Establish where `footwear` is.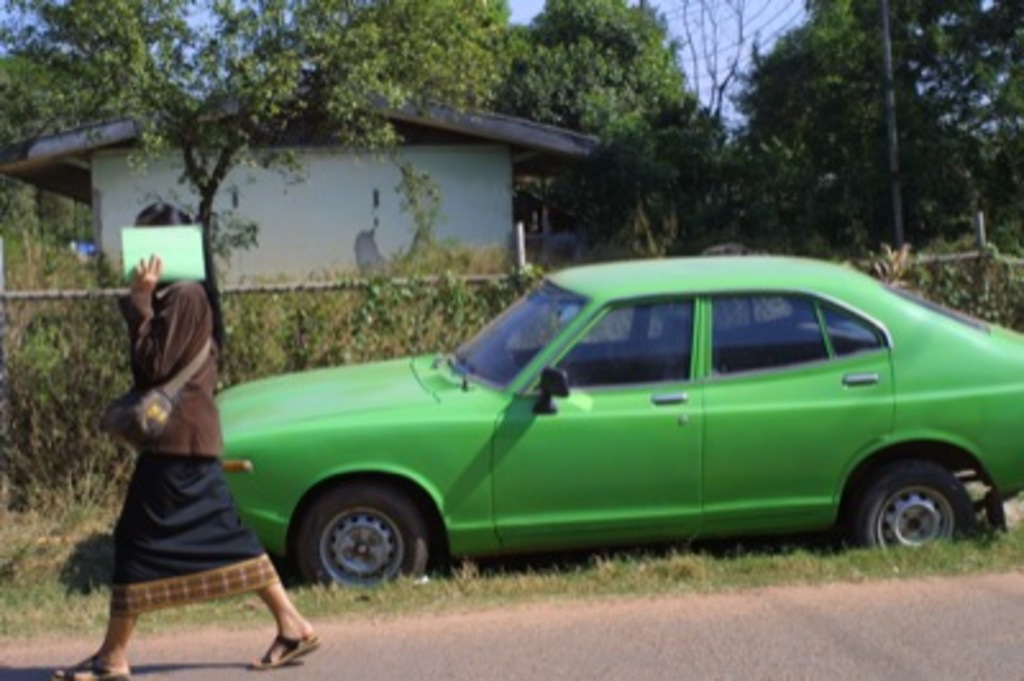
Established at BBox(51, 655, 133, 678).
